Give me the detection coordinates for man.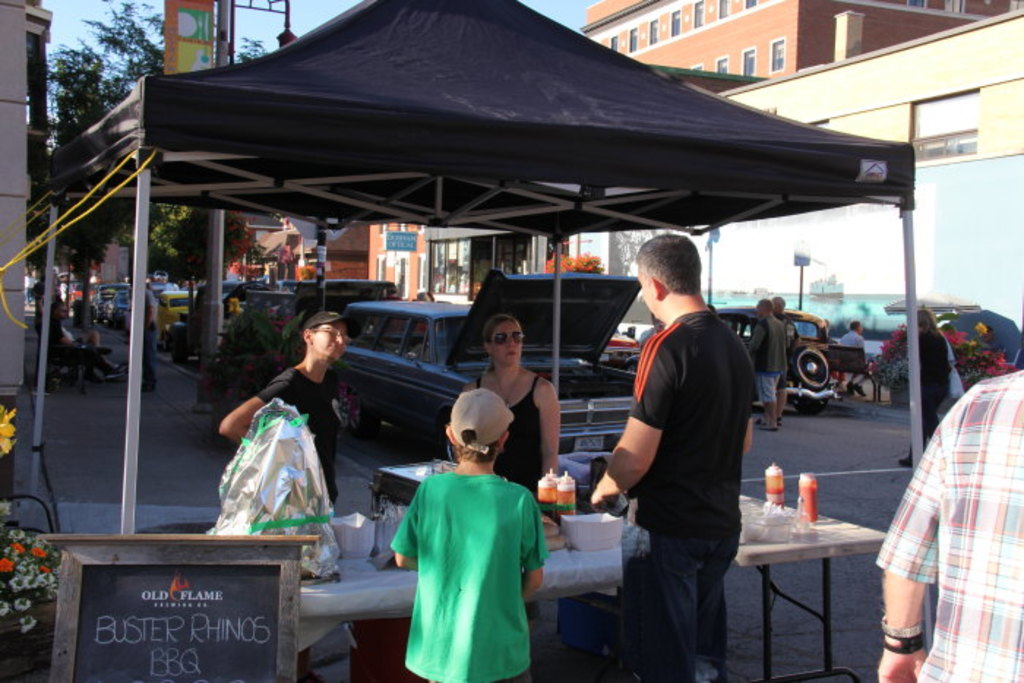
748:301:786:430.
